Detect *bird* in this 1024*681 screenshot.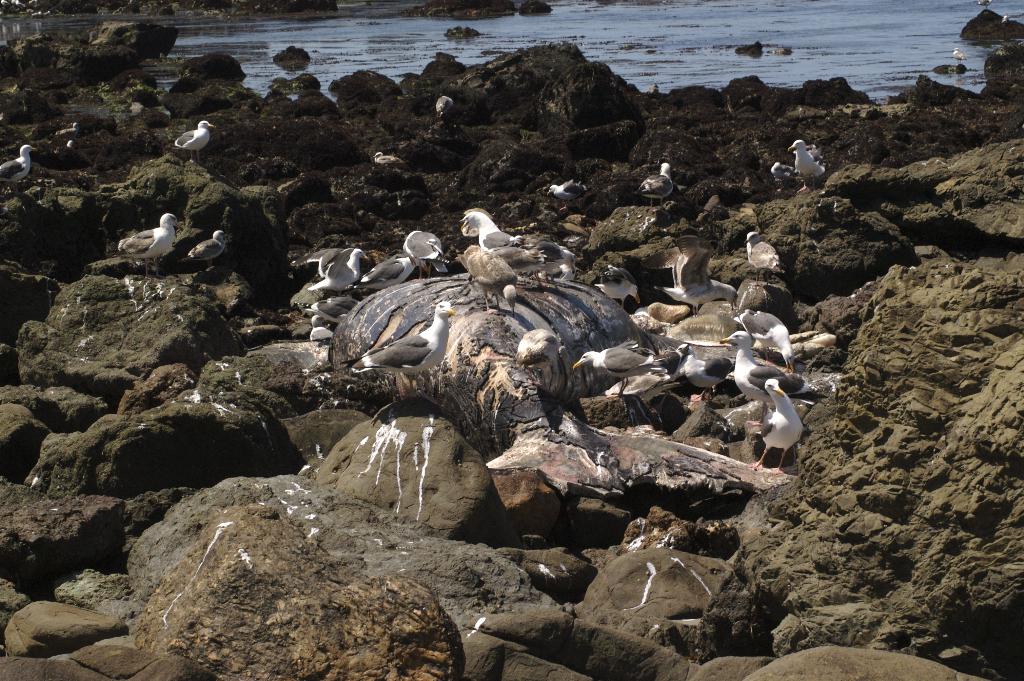
Detection: crop(767, 161, 792, 188).
